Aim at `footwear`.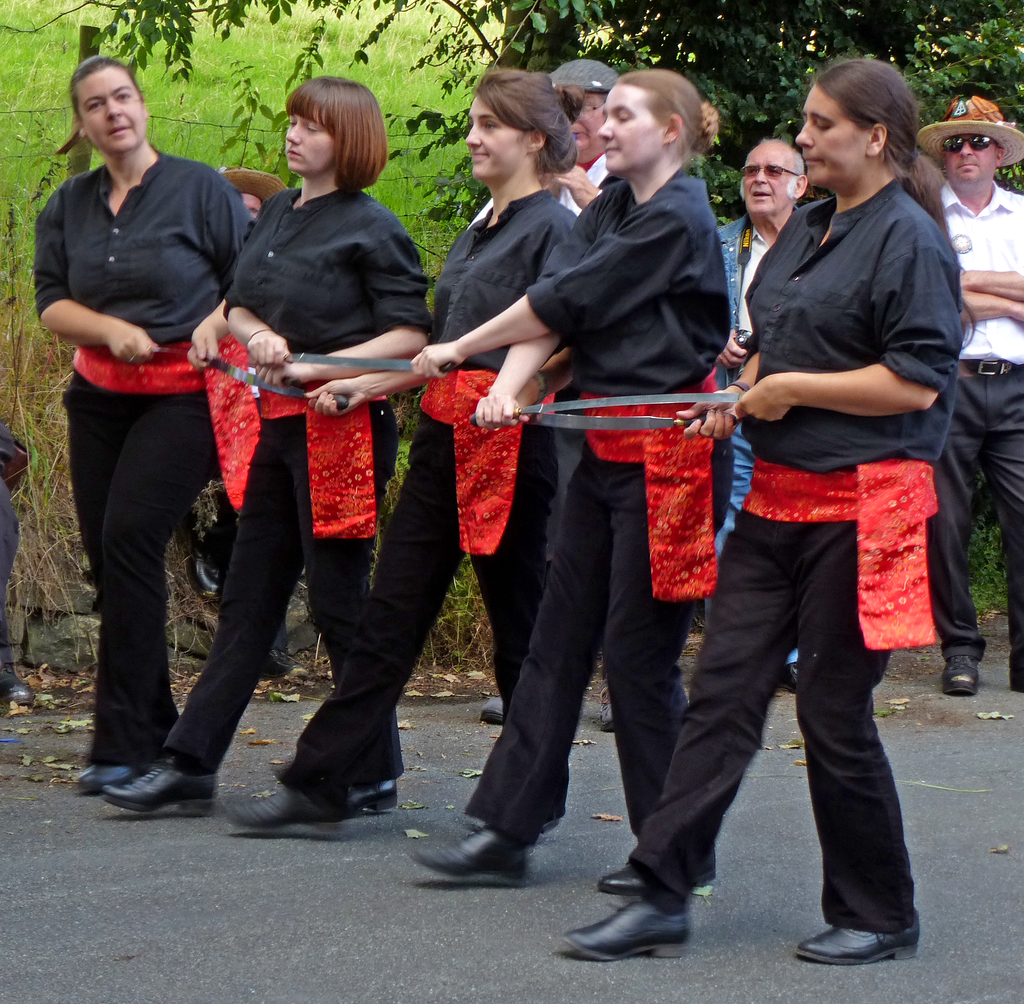
Aimed at <region>221, 779, 348, 838</region>.
